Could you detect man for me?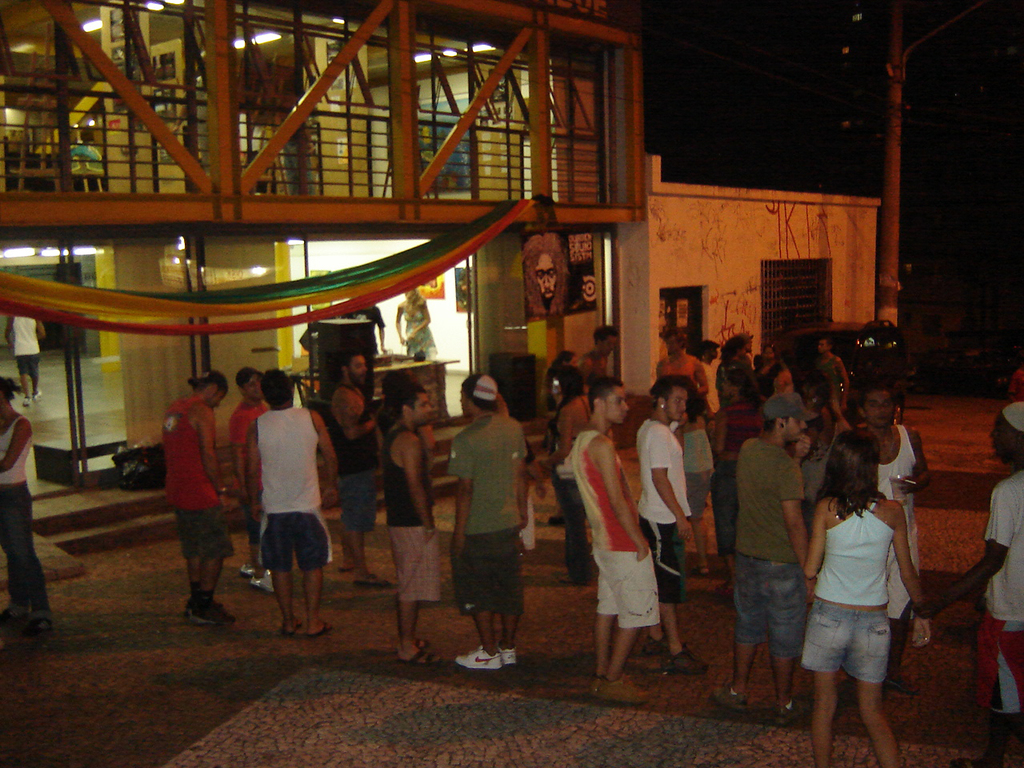
Detection result: select_region(444, 372, 528, 670).
